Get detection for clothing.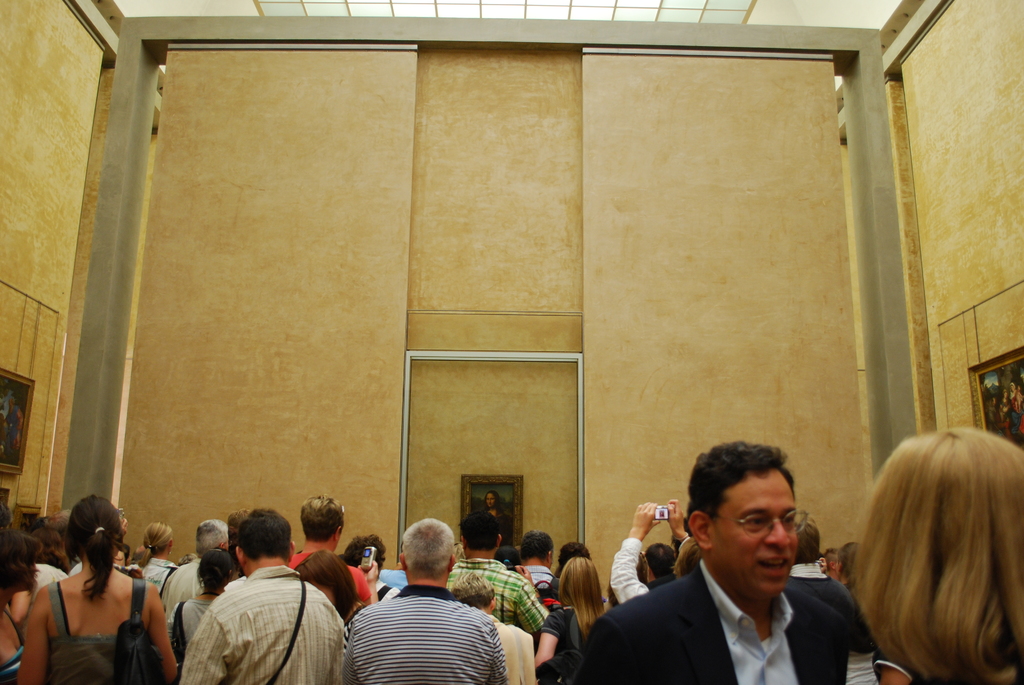
Detection: [45,575,155,684].
